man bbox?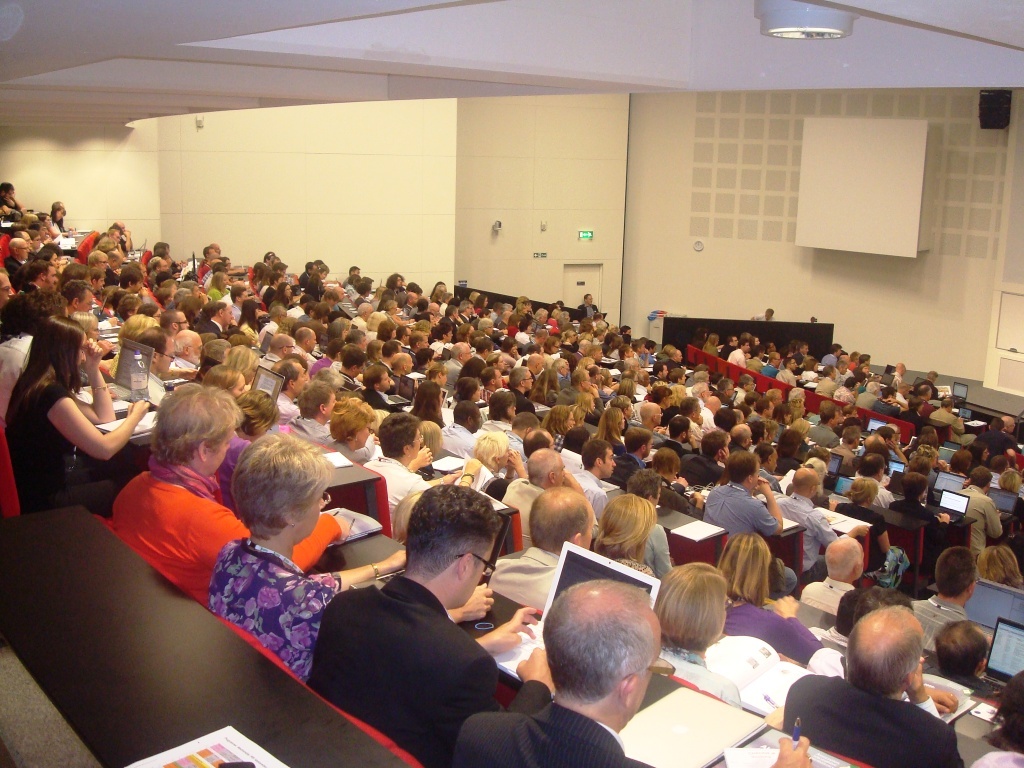
box(522, 427, 553, 453)
